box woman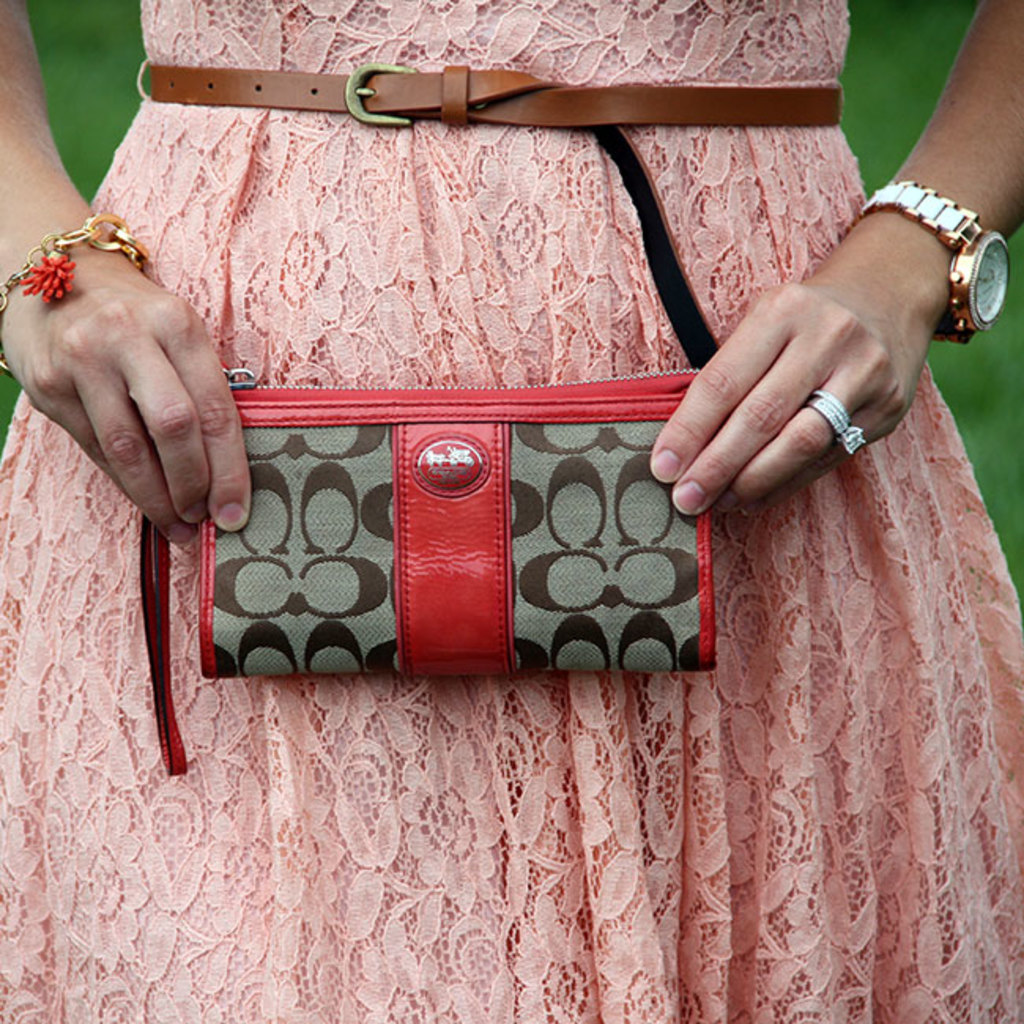
(0, 0, 1022, 1022)
